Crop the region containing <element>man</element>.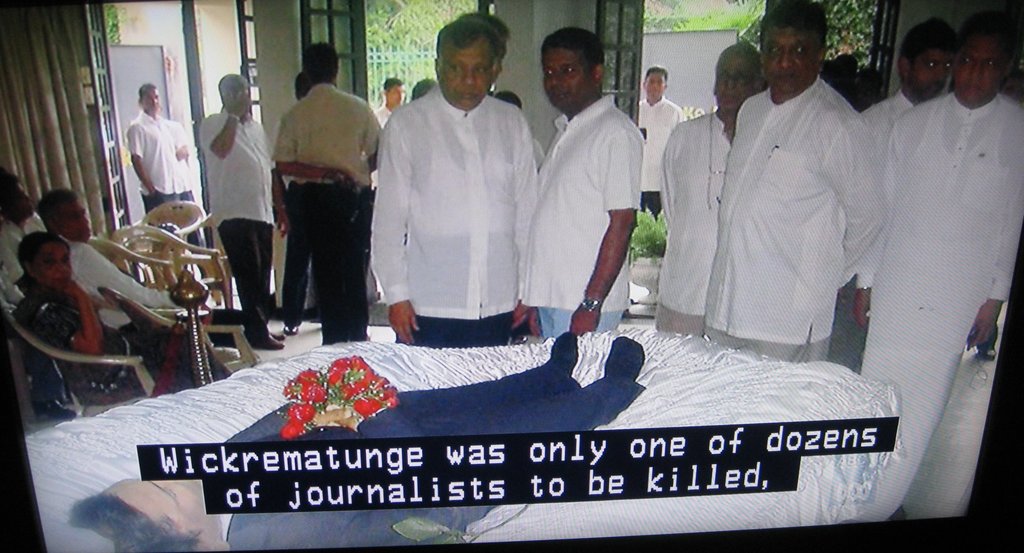
Crop region: crop(513, 29, 640, 346).
